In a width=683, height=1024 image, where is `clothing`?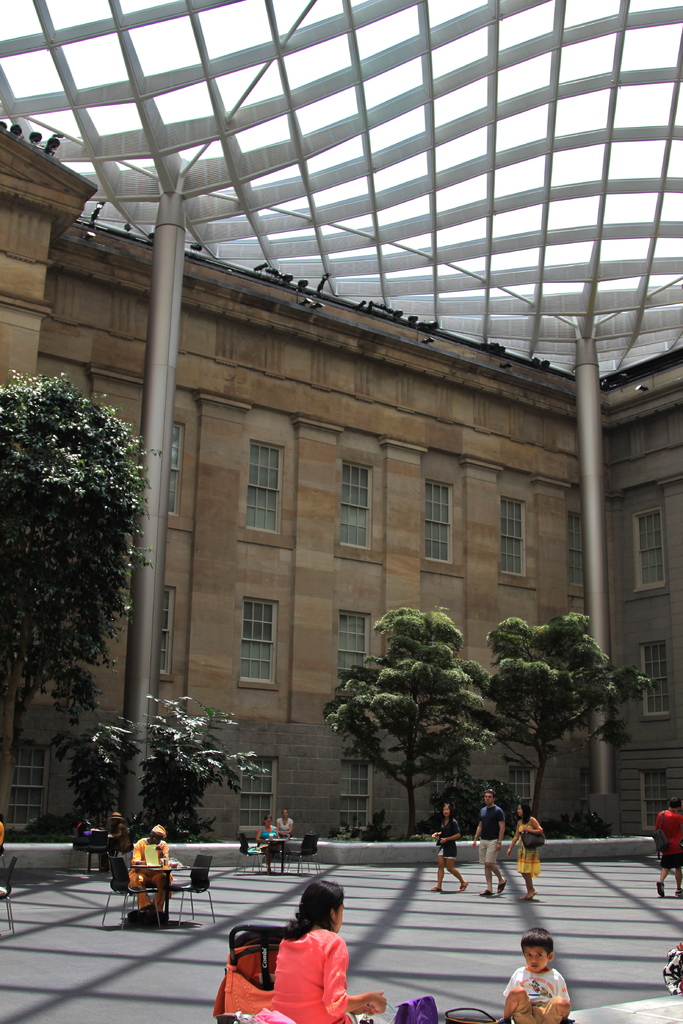
(110,819,132,850).
